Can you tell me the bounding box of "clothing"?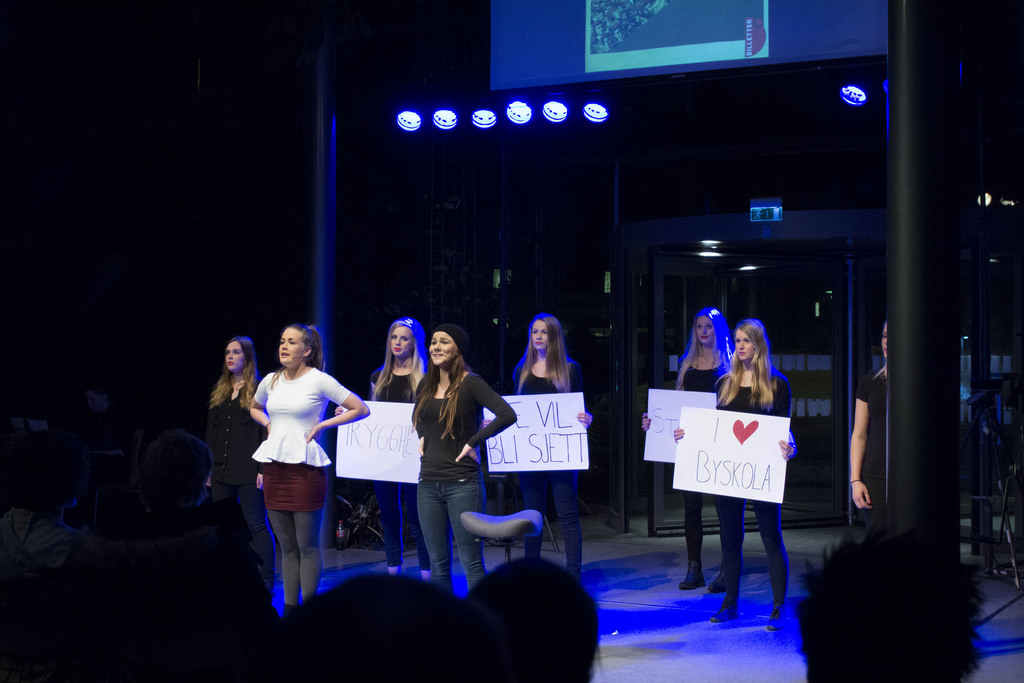
<bbox>369, 356, 421, 575</bbox>.
